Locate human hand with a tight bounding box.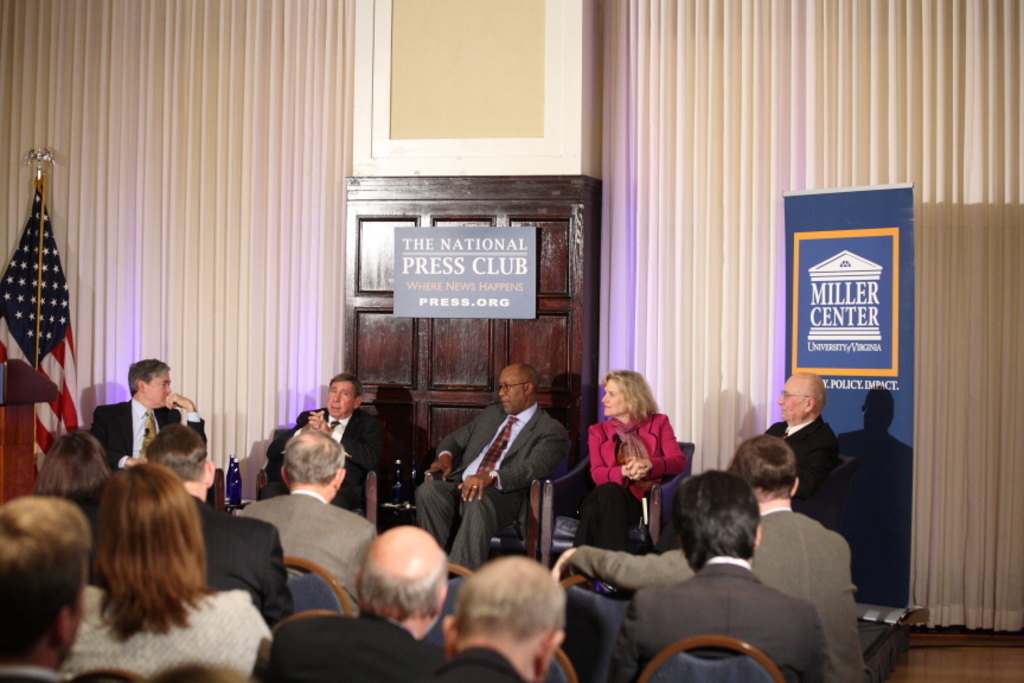
{"x1": 422, "y1": 457, "x2": 452, "y2": 485}.
